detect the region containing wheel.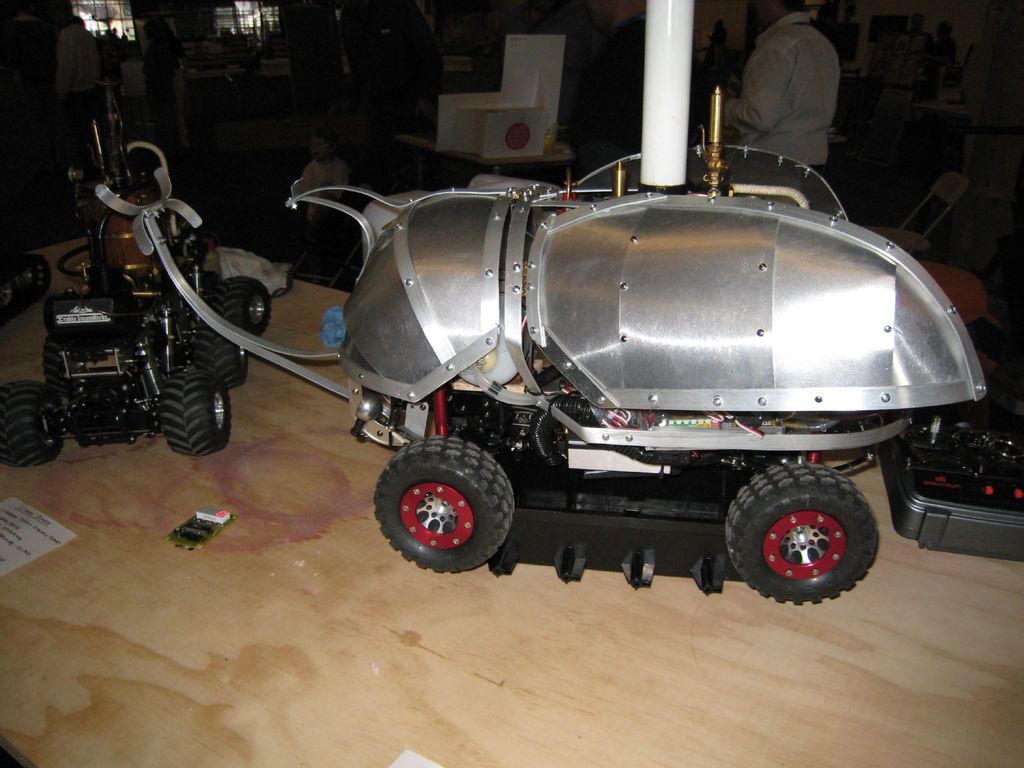
detection(6, 246, 54, 307).
